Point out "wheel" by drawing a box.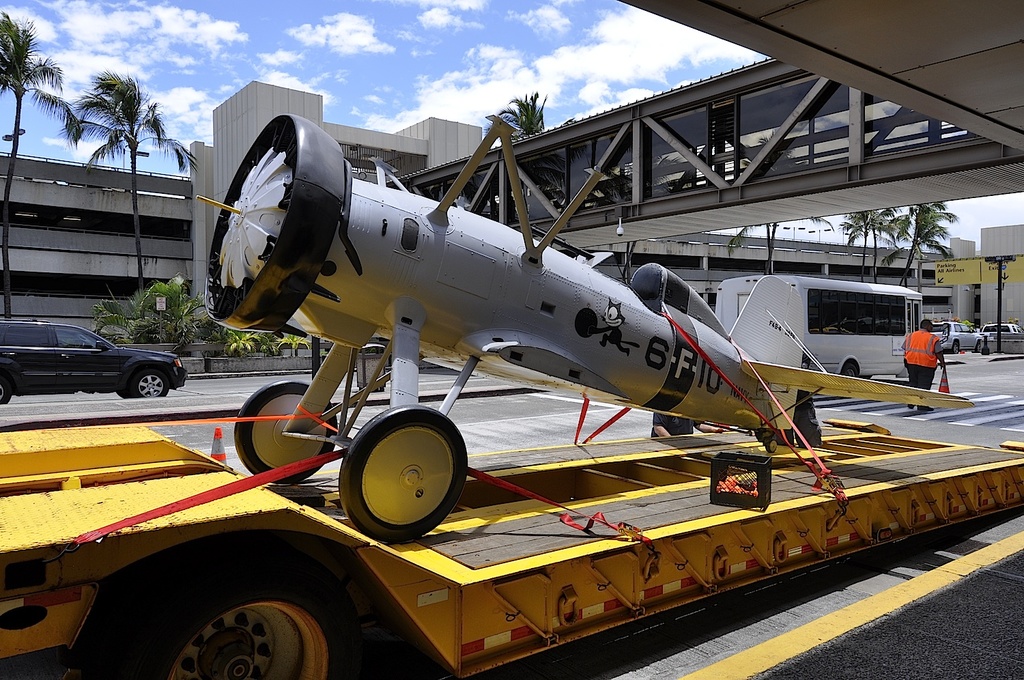
region(104, 540, 388, 679).
